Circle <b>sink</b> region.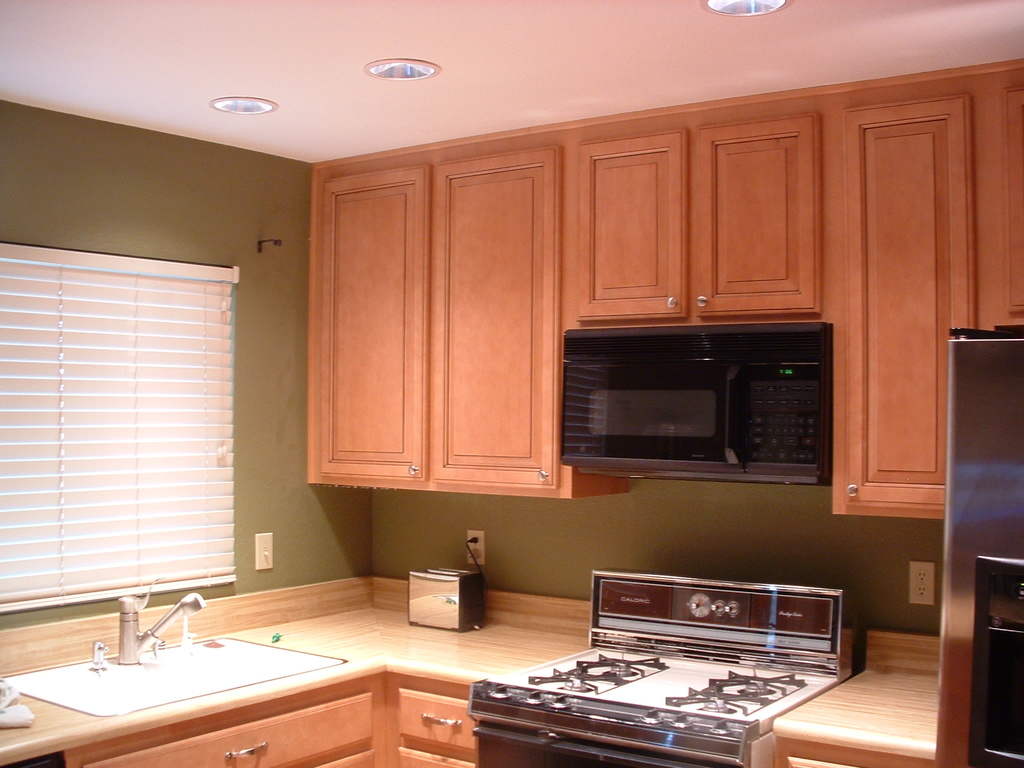
Region: detection(22, 594, 280, 745).
